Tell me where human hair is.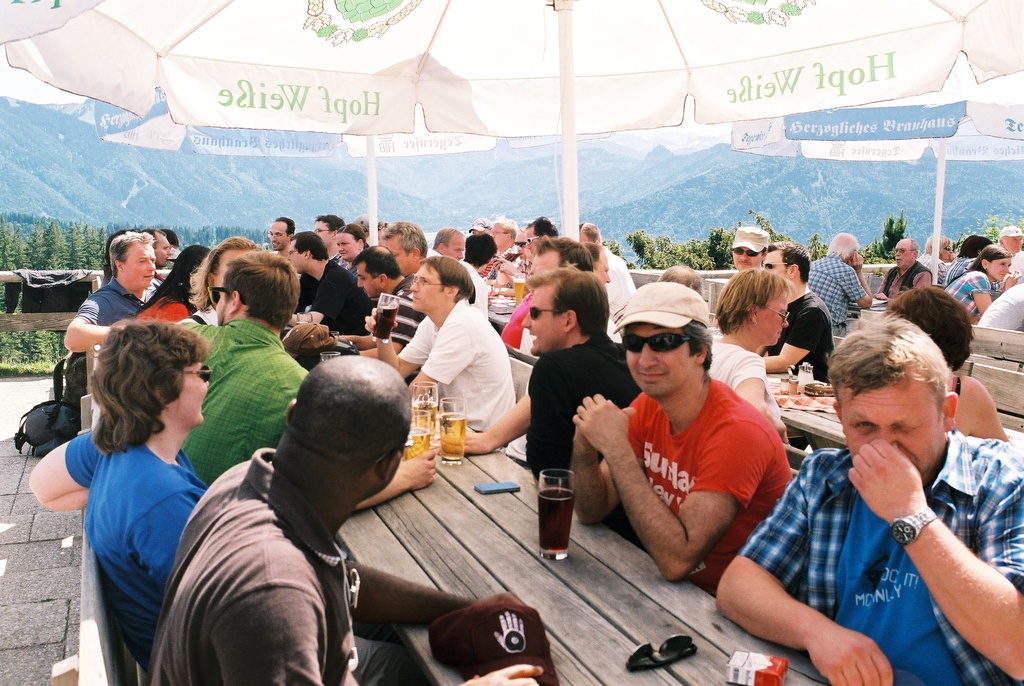
human hair is at pyautogui.locateOnScreen(271, 216, 296, 234).
